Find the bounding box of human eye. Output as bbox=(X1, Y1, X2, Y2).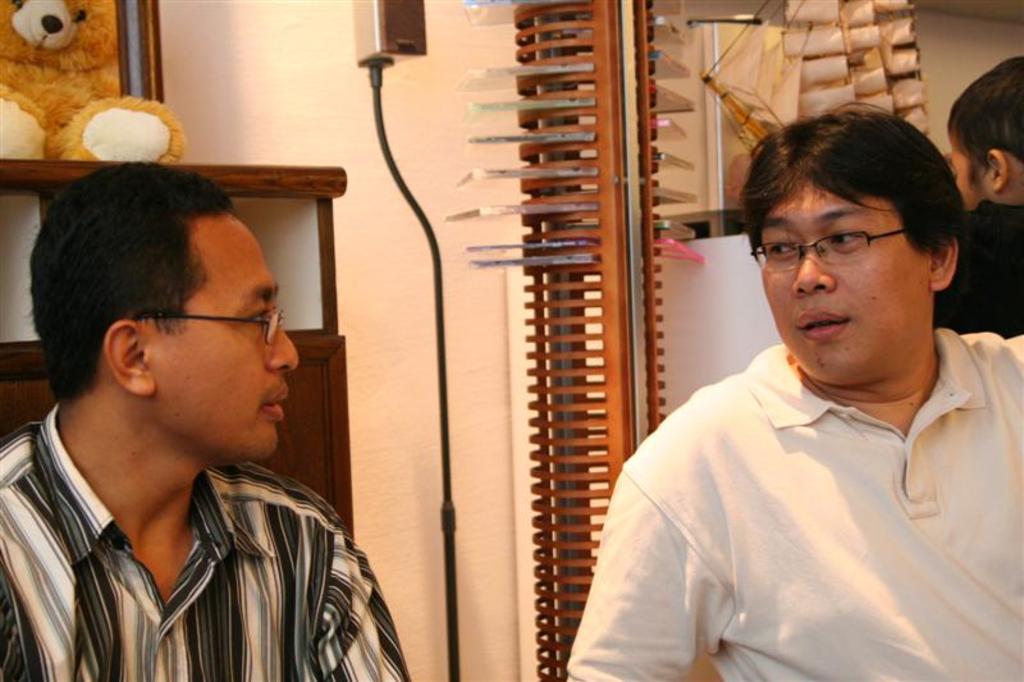
bbox=(828, 224, 858, 250).
